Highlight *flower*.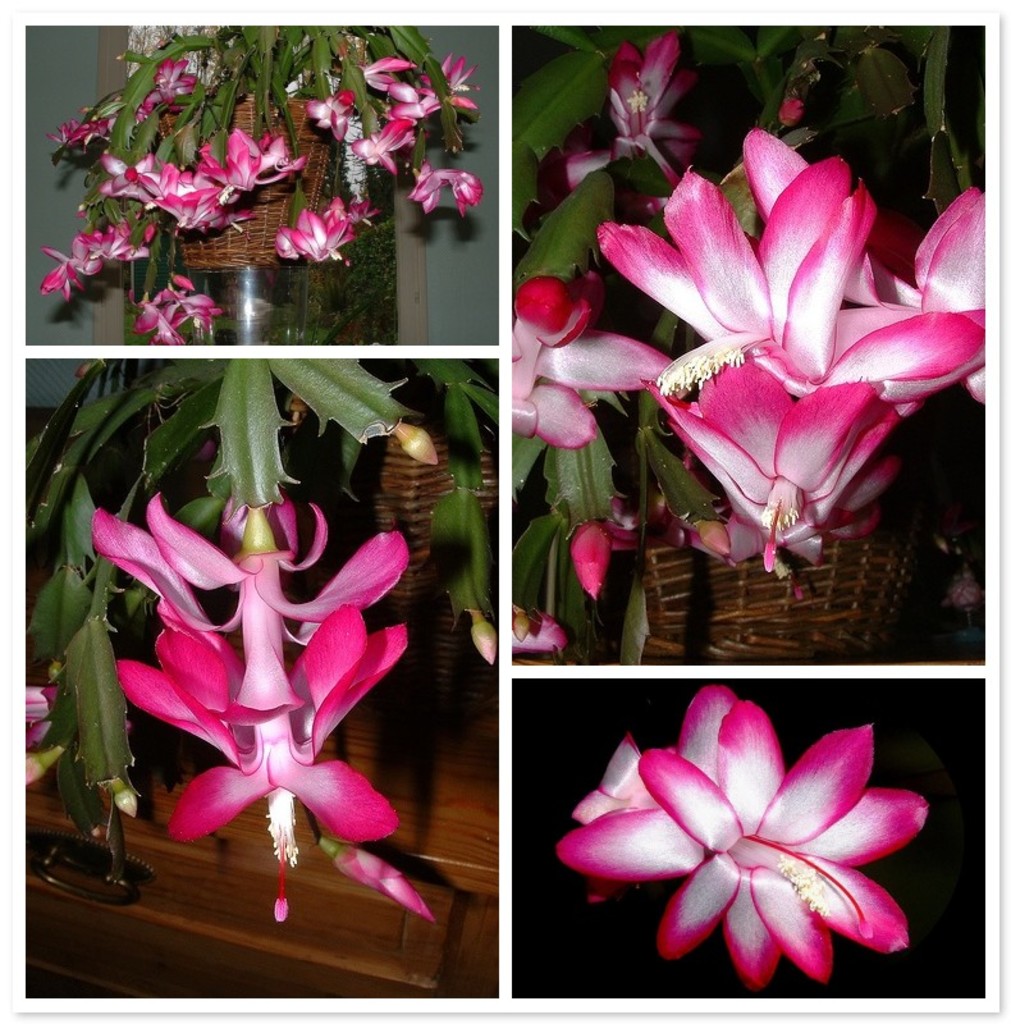
Highlighted region: region(91, 486, 442, 924).
